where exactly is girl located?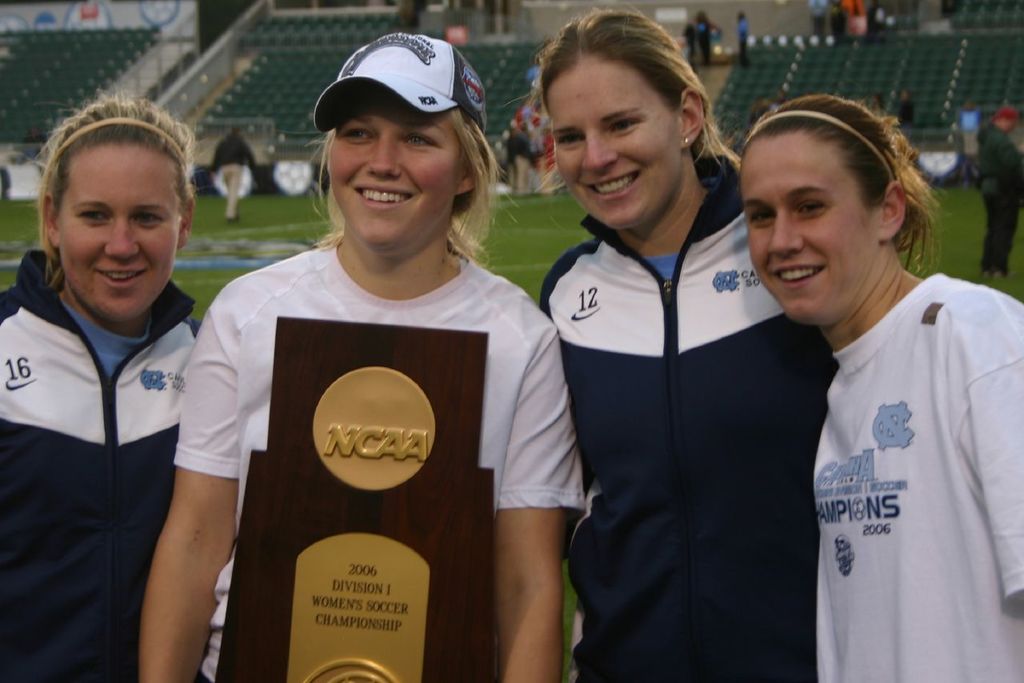
Its bounding box is (x1=537, y1=4, x2=841, y2=682).
